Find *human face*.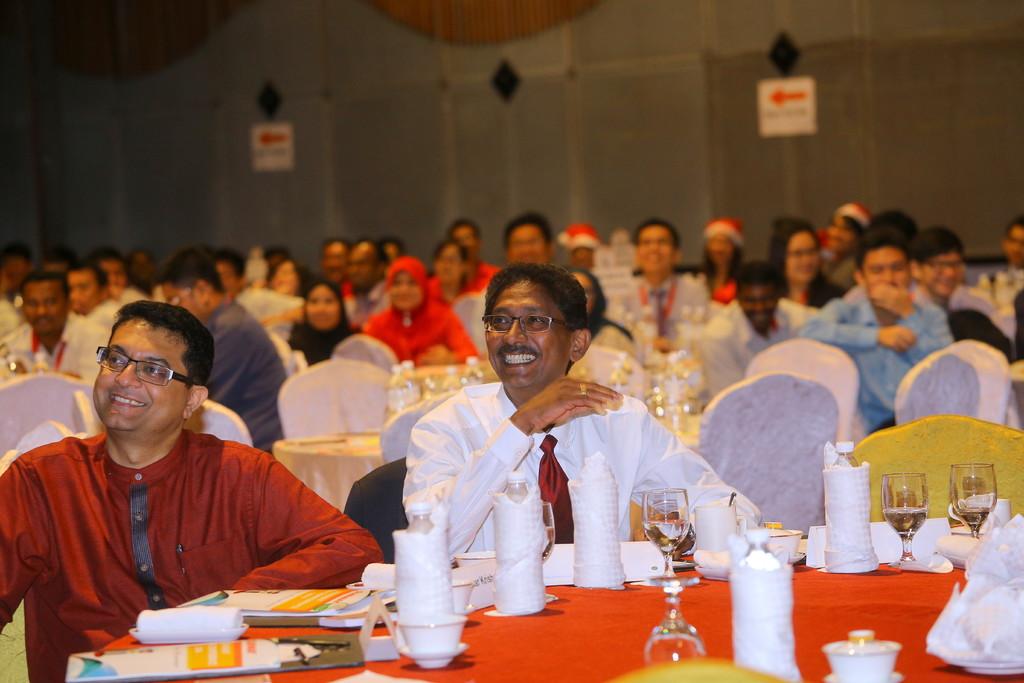
[left=824, top=214, right=855, bottom=253].
